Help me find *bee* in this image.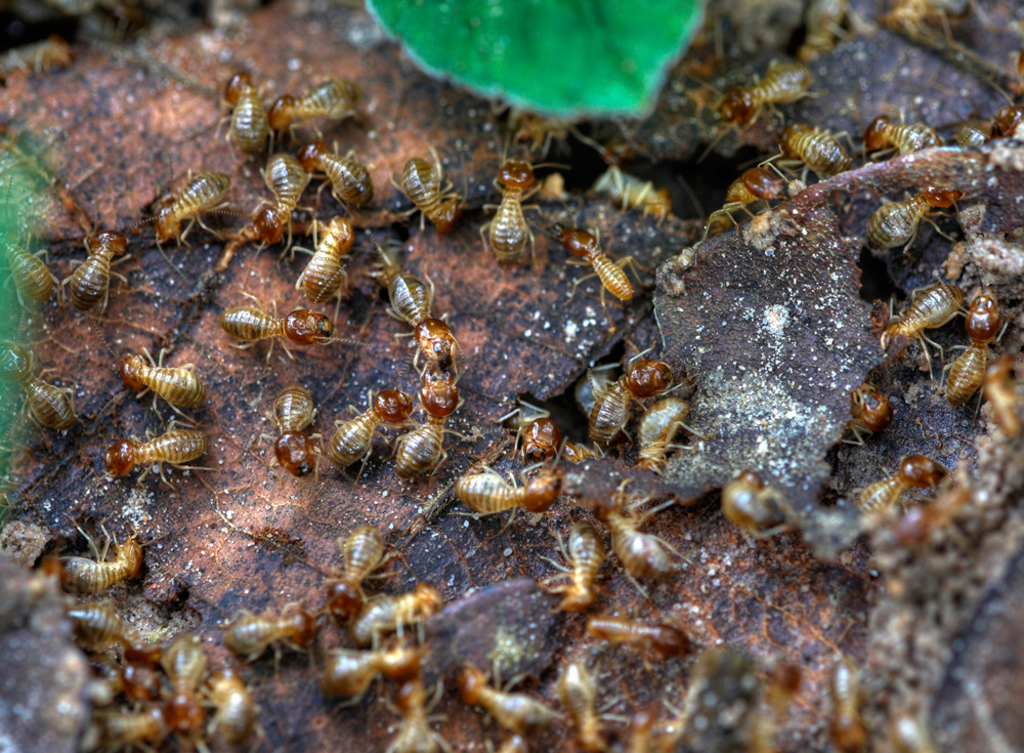
Found it: 388 148 464 240.
